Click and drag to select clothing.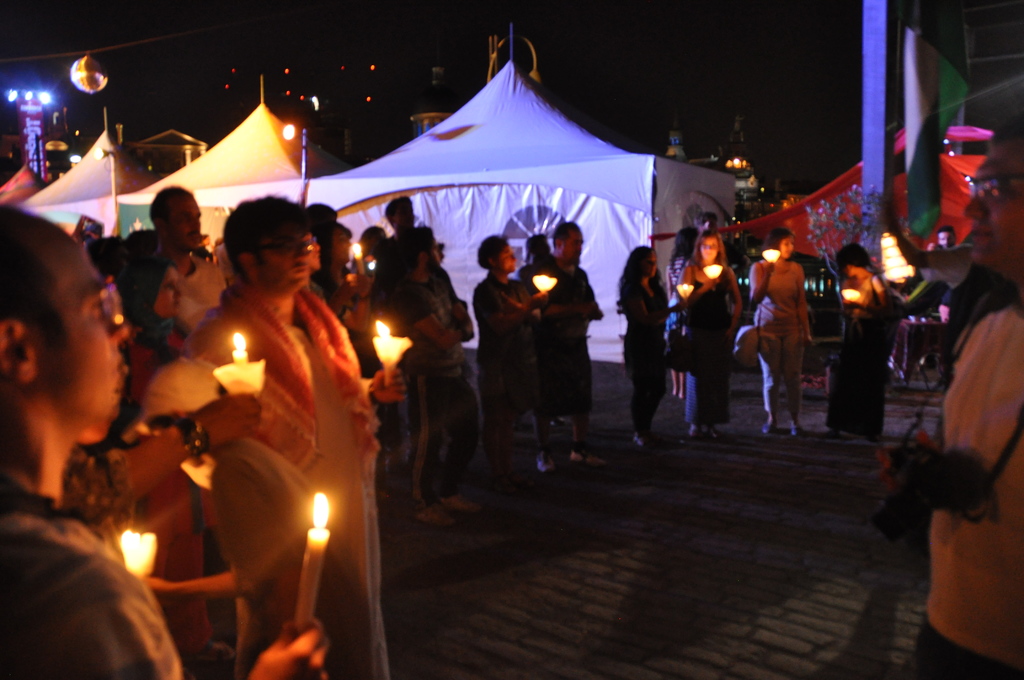
Selection: [left=536, top=256, right=604, bottom=439].
